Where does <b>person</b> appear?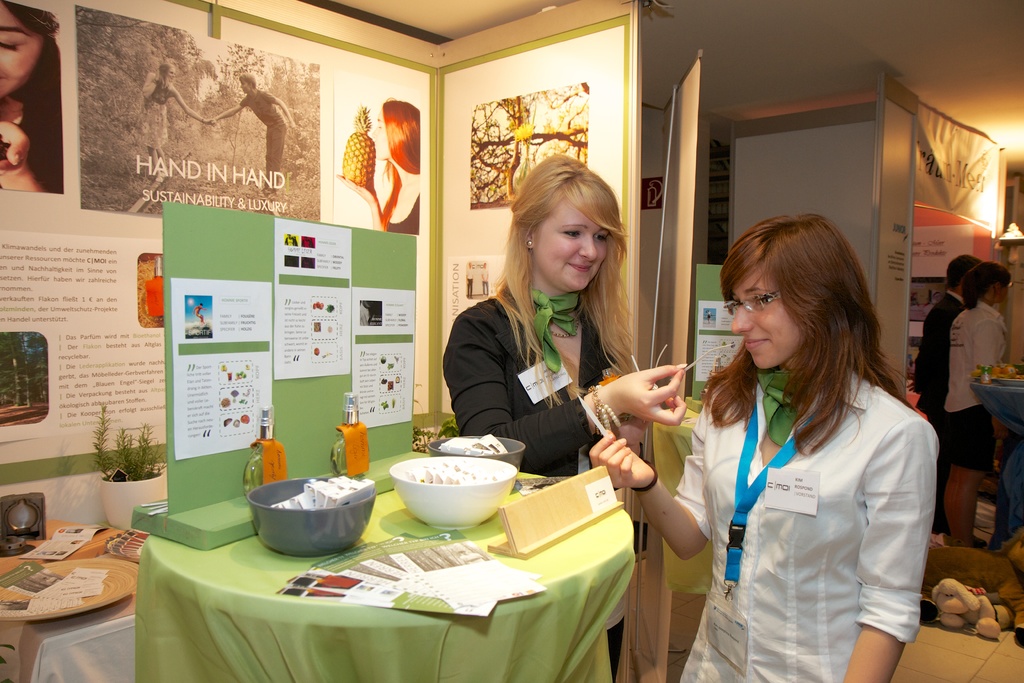
Appears at box=[337, 100, 422, 238].
